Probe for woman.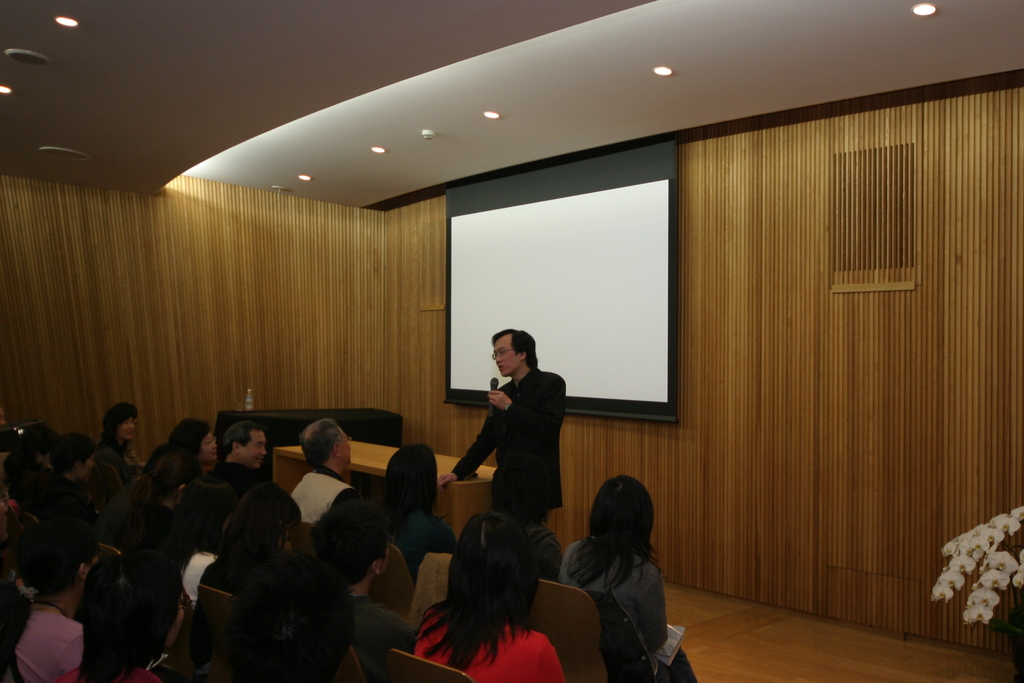
Probe result: [195,486,312,584].
